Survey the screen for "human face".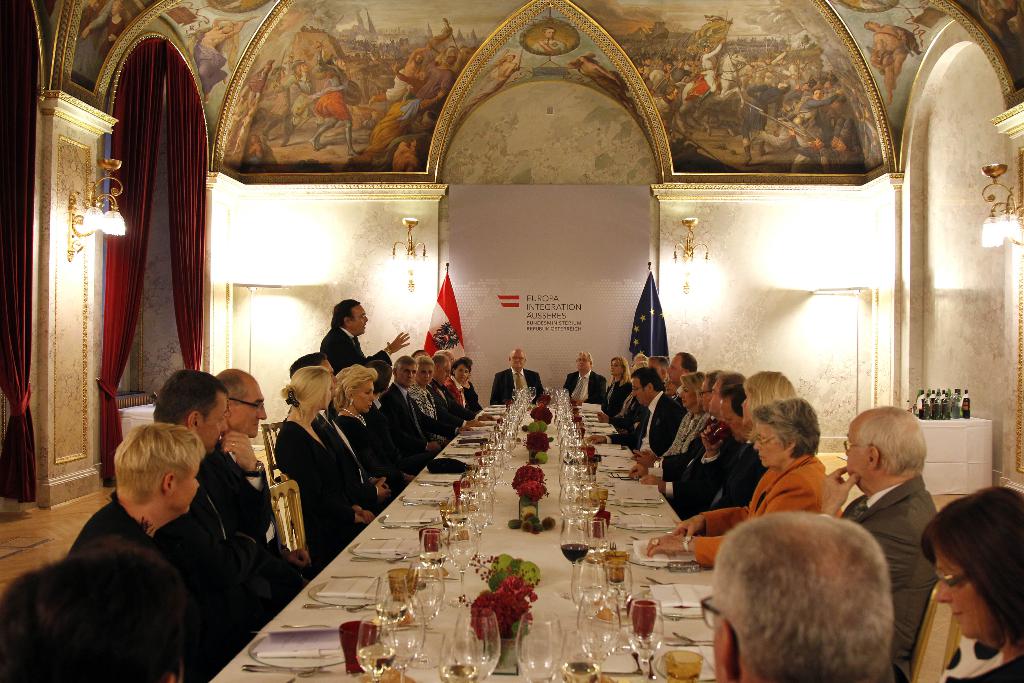
Survey found: BBox(400, 363, 416, 383).
